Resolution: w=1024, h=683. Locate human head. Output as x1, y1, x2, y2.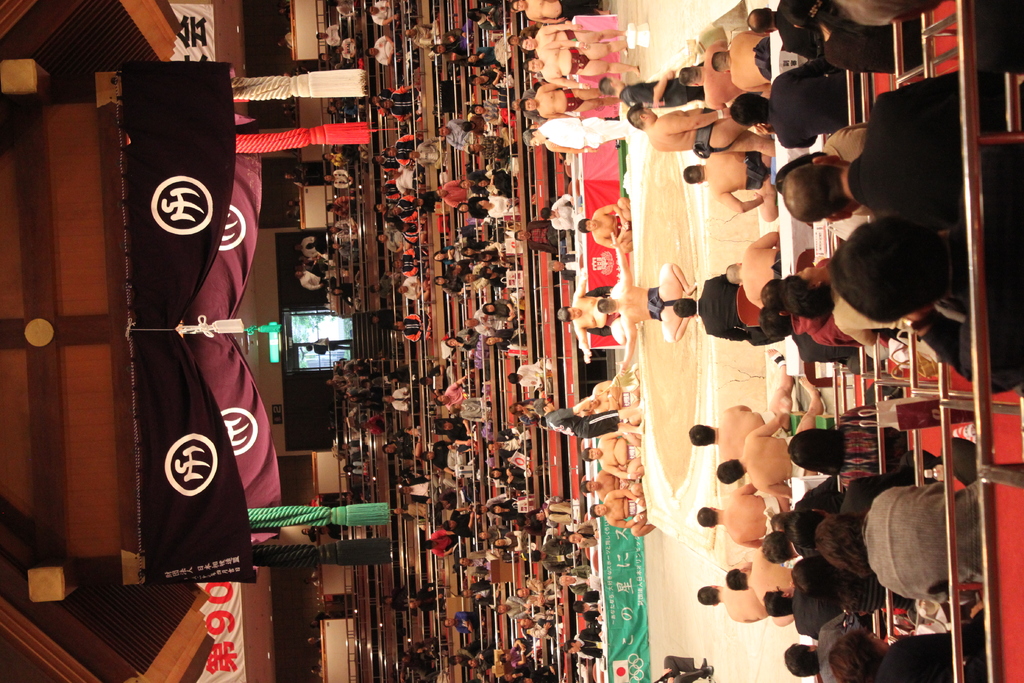
461, 118, 474, 132.
